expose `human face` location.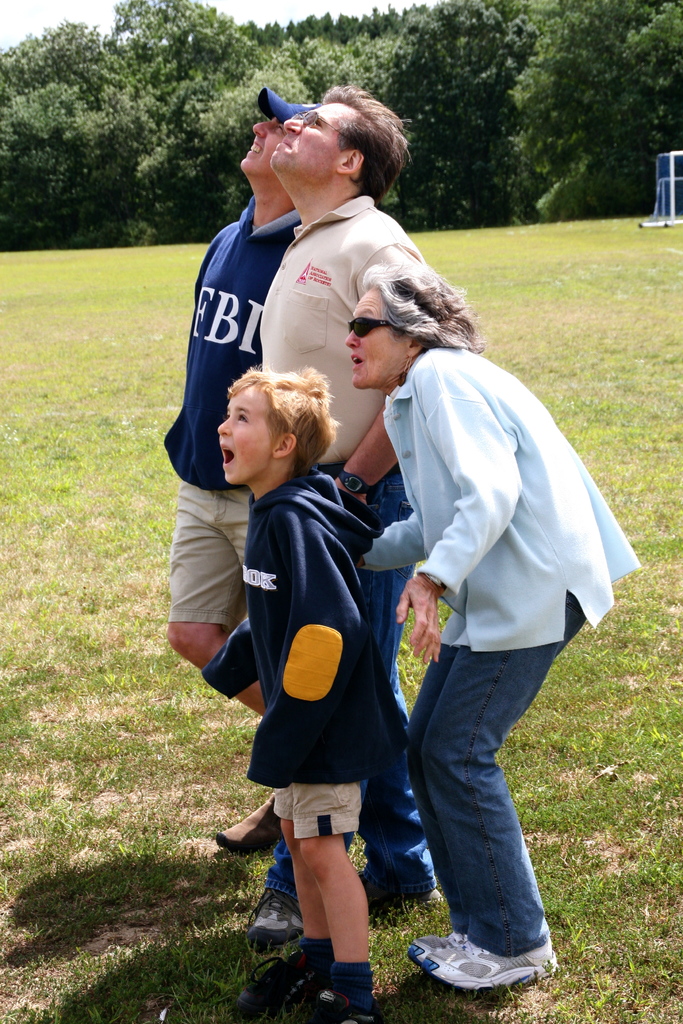
Exposed at 215:383:277:484.
